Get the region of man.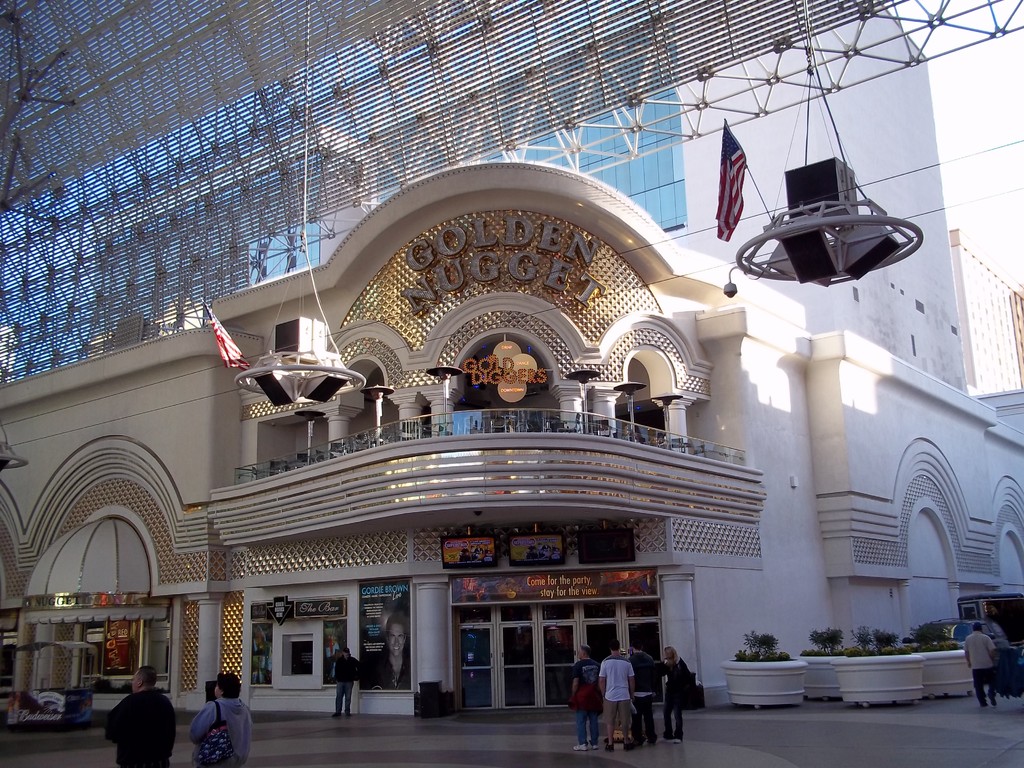
{"left": 630, "top": 643, "right": 664, "bottom": 743}.
